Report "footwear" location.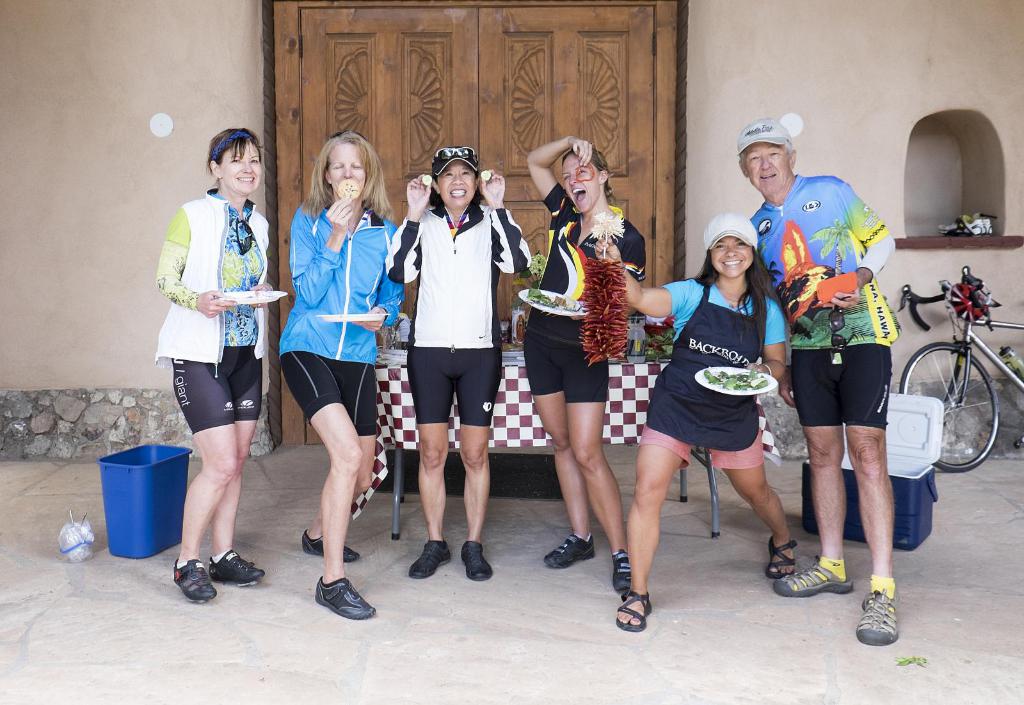
Report: [543,532,596,570].
